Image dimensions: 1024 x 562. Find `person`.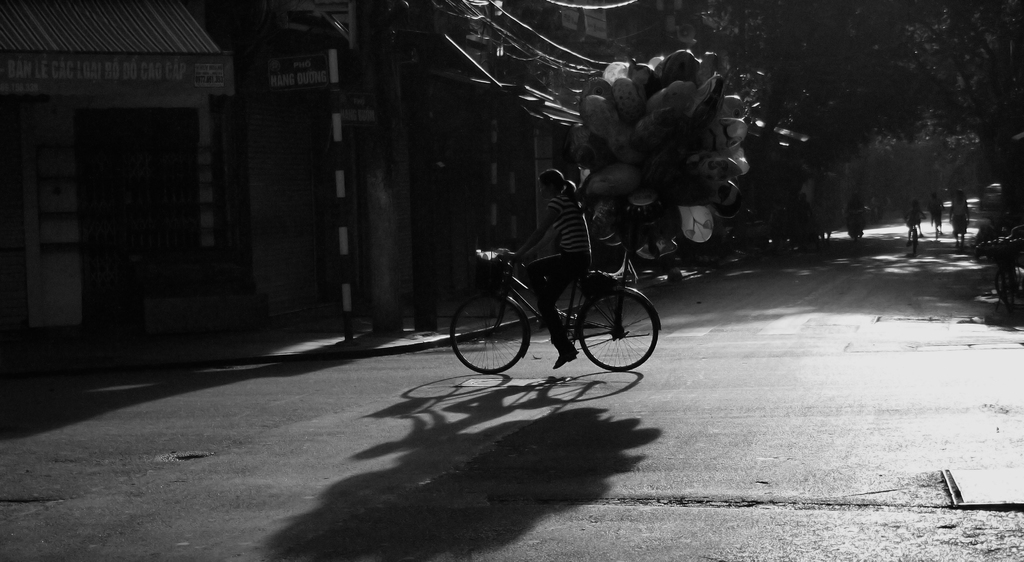
849:194:867:235.
